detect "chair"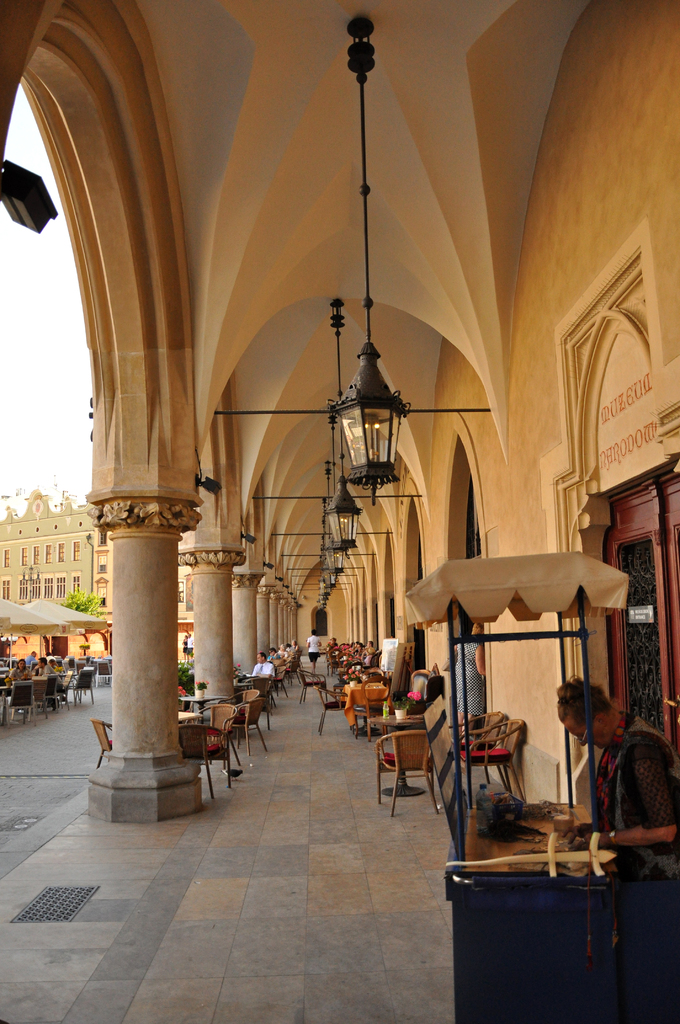
72 669 93 705
